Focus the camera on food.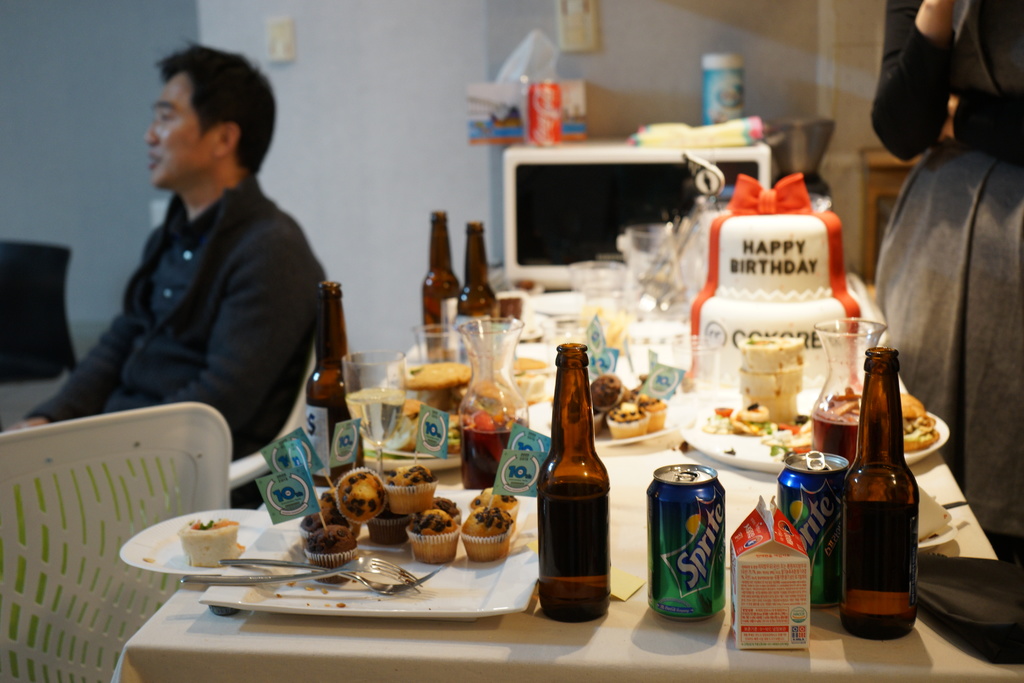
Focus region: 614/389/643/404.
